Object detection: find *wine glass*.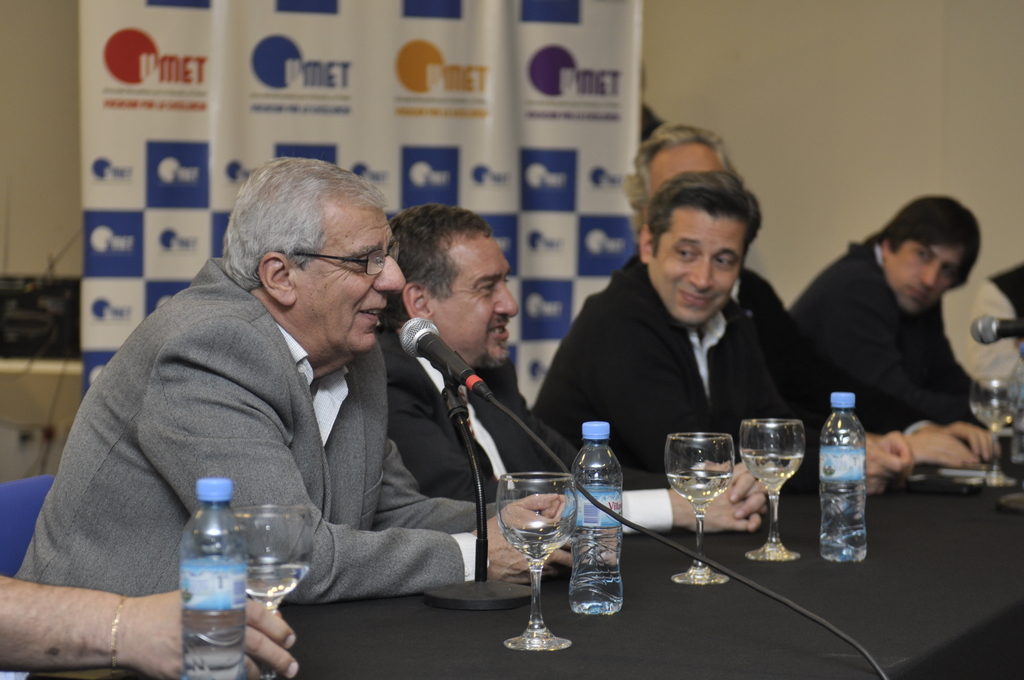
[x1=972, y1=373, x2=1022, y2=498].
